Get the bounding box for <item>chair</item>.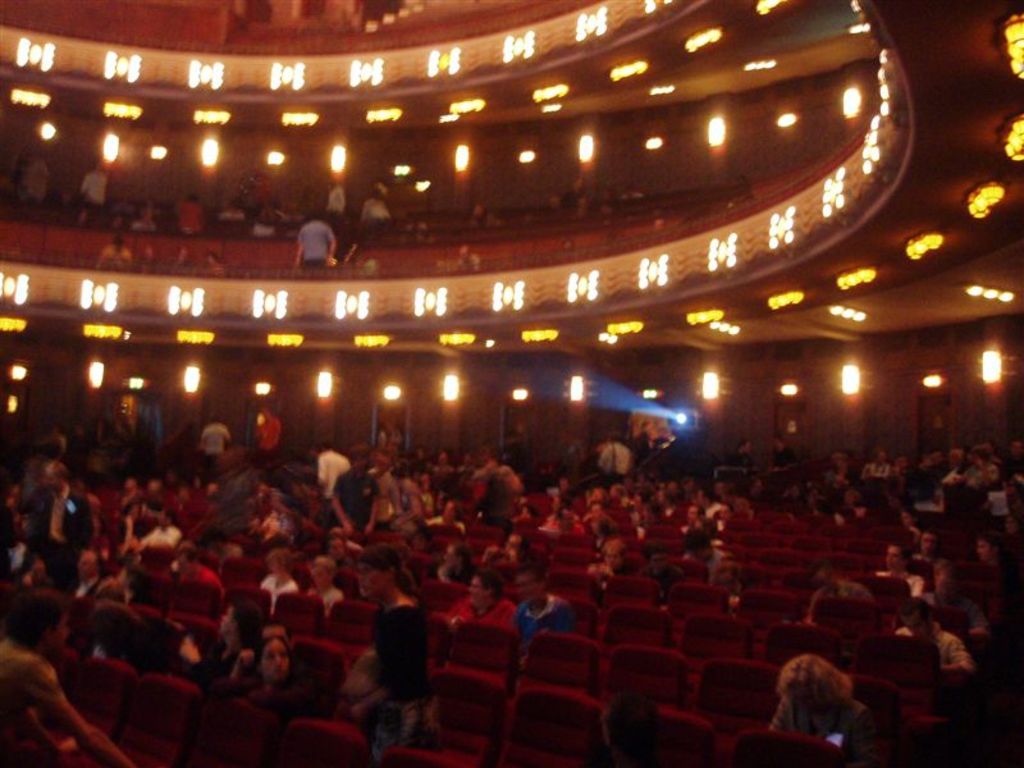
(x1=852, y1=675, x2=897, y2=767).
